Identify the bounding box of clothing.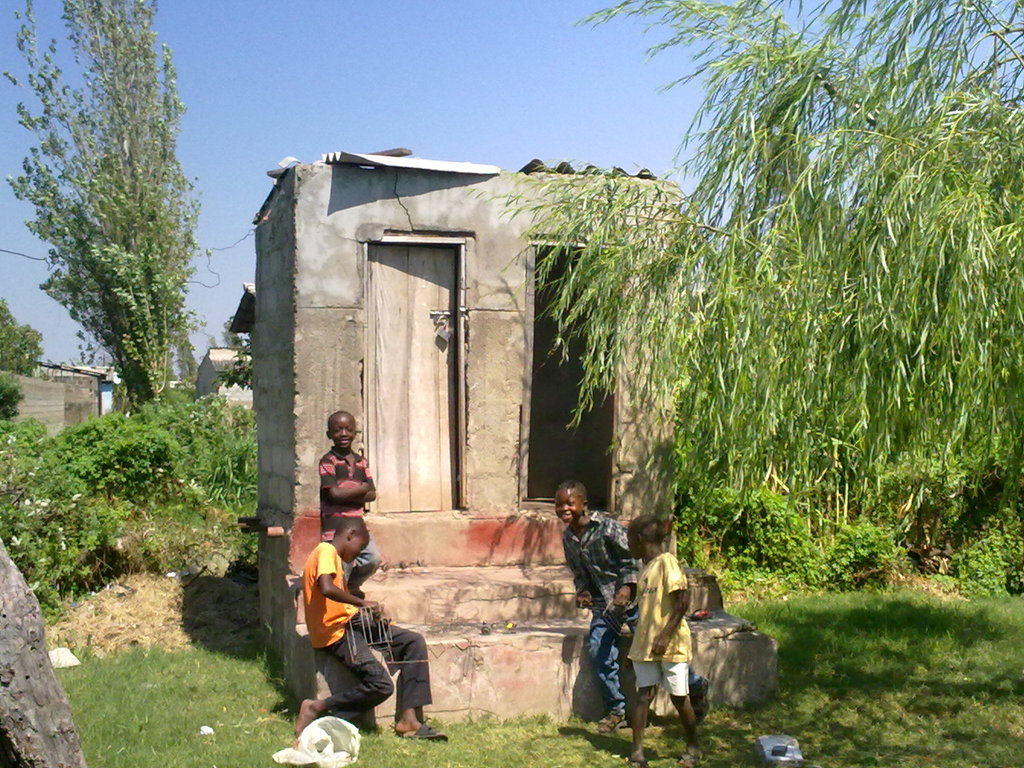
{"left": 622, "top": 552, "right": 691, "bottom": 698}.
